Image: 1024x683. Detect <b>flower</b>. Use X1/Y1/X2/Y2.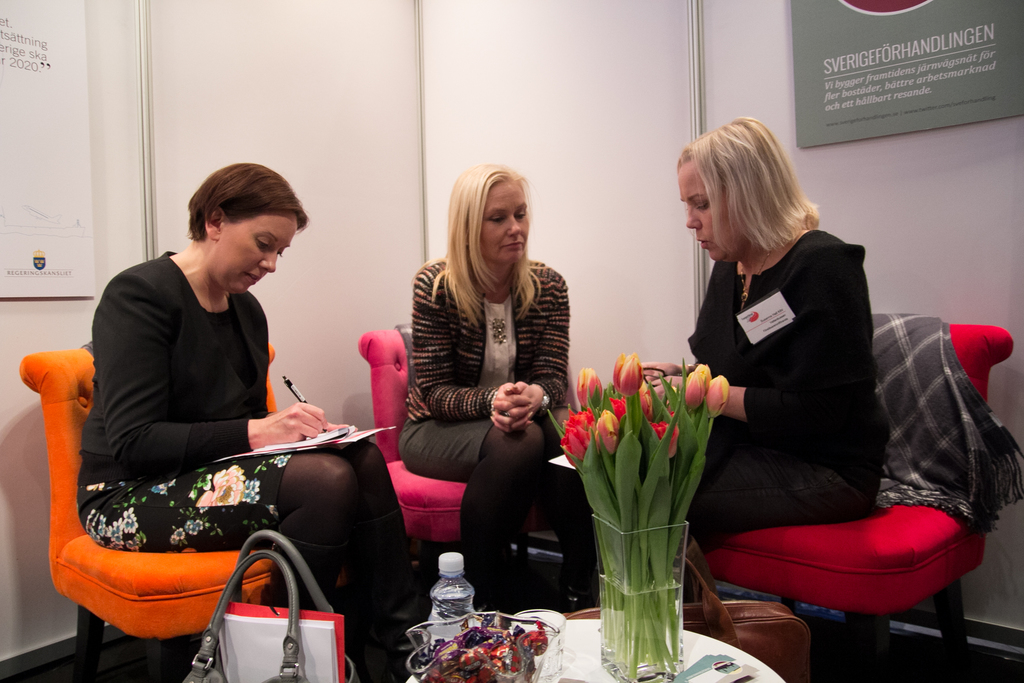
616/354/644/392.
